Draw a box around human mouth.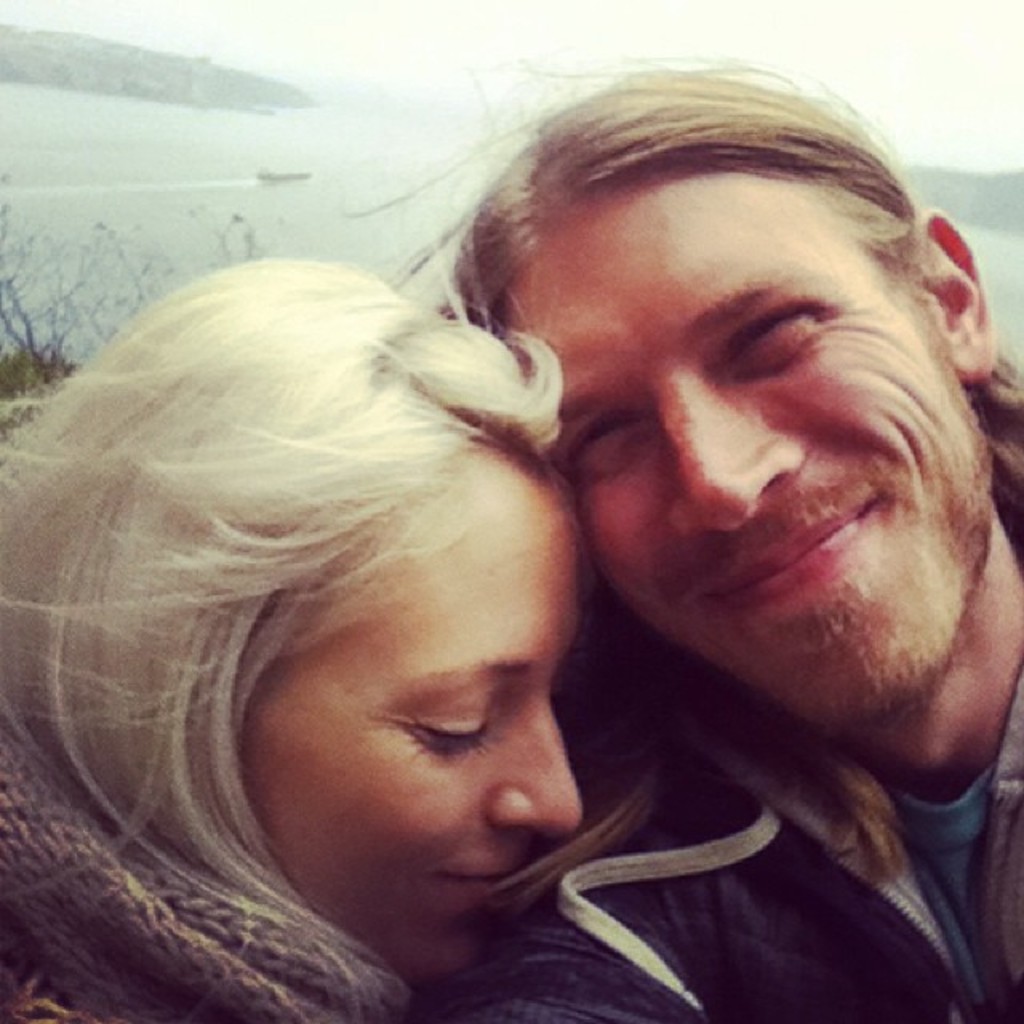
(left=438, top=869, right=510, bottom=904).
